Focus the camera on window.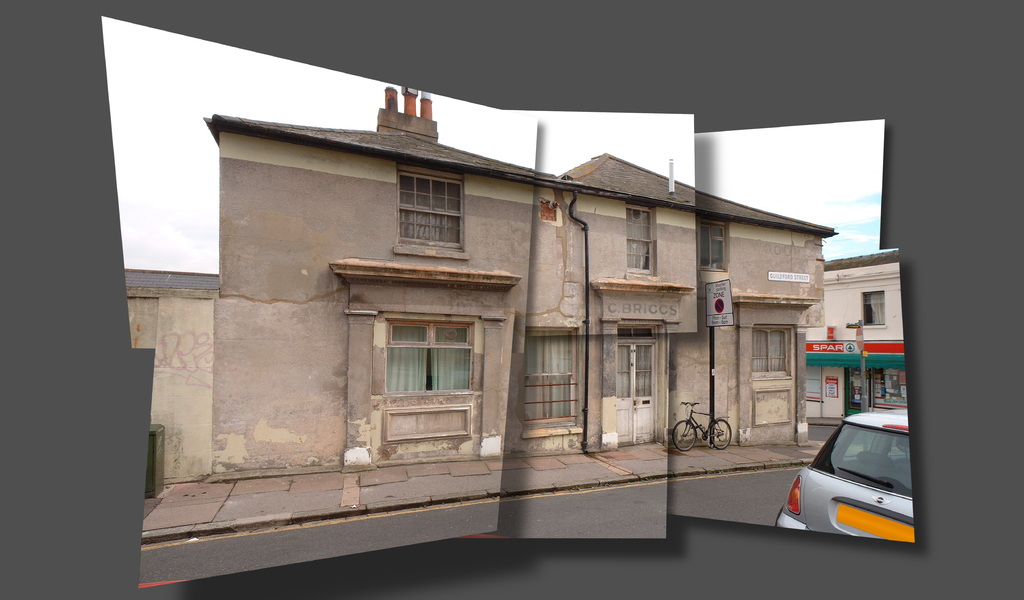
Focus region: select_region(860, 286, 889, 327).
